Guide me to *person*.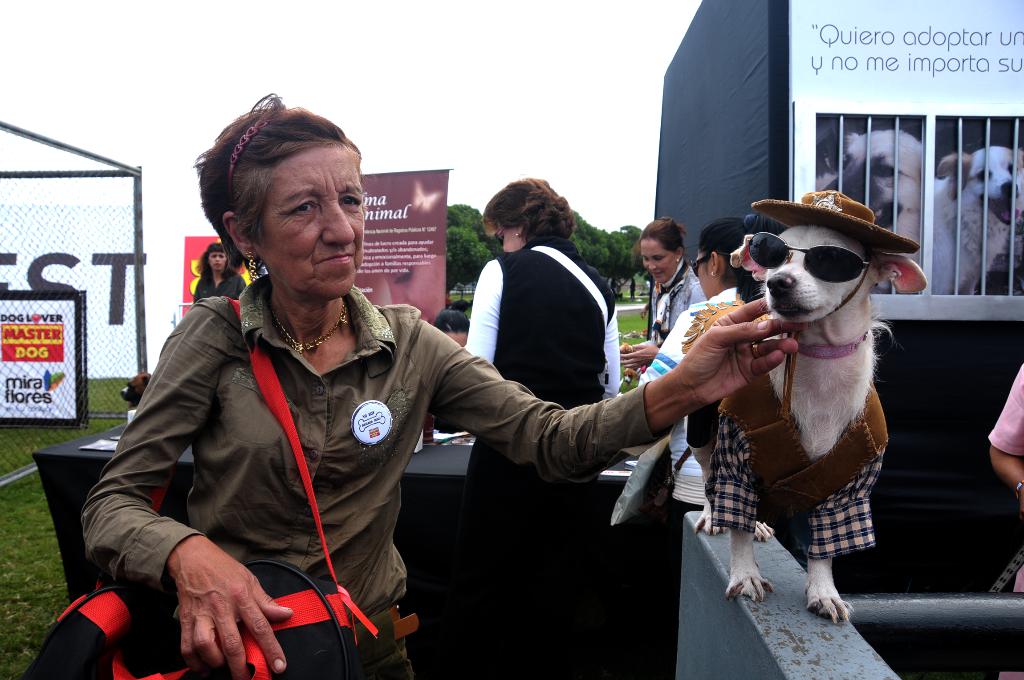
Guidance: x1=461, y1=175, x2=621, y2=679.
